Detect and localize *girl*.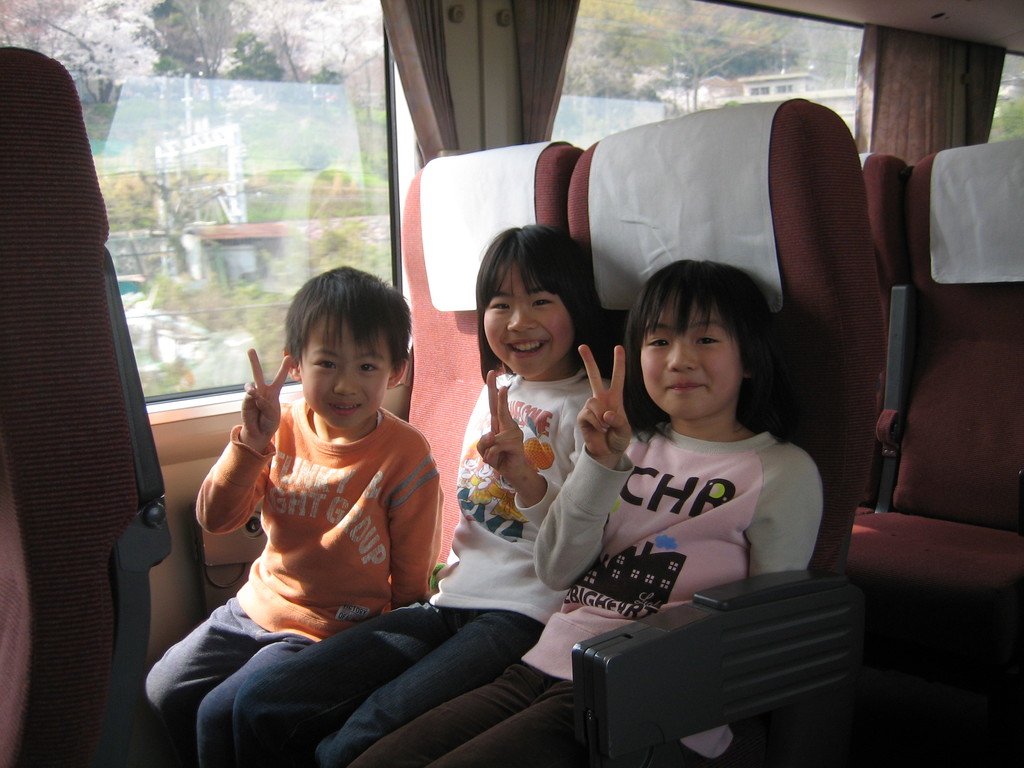
Localized at (231, 211, 616, 767).
